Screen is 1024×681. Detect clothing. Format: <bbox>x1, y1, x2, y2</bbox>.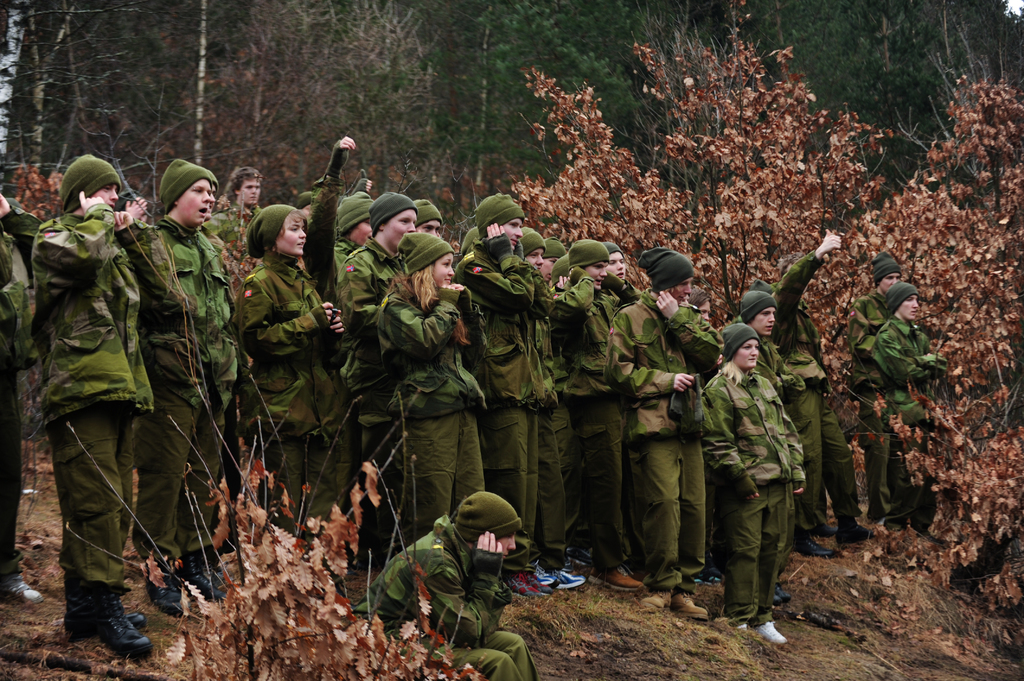
<bbox>349, 263, 484, 538</bbox>.
